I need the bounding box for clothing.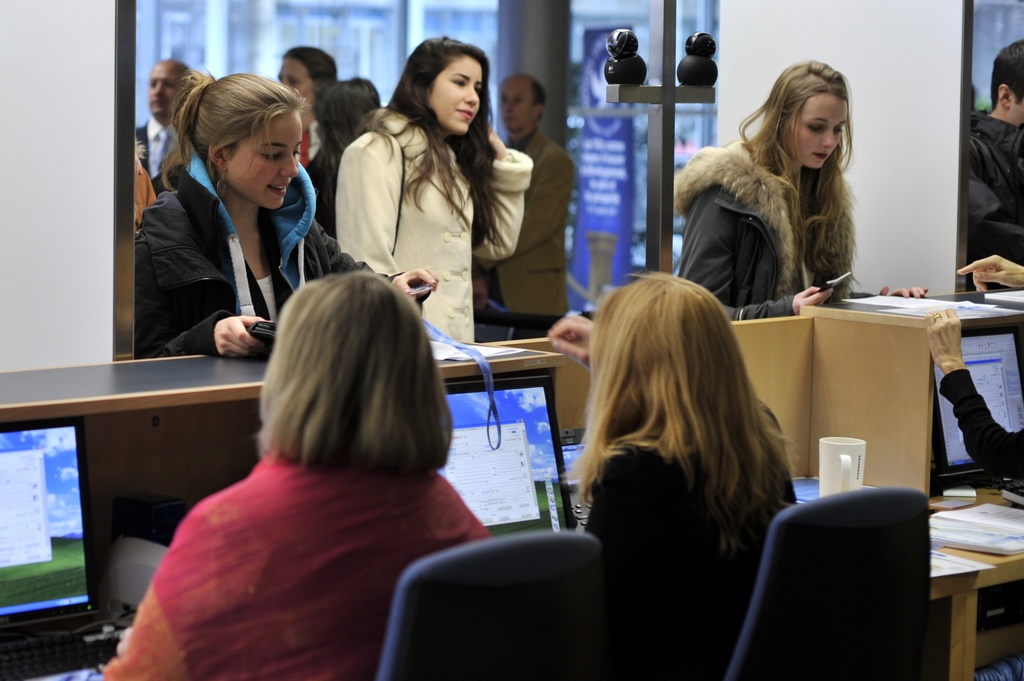
Here it is: x1=307 y1=140 x2=336 y2=229.
